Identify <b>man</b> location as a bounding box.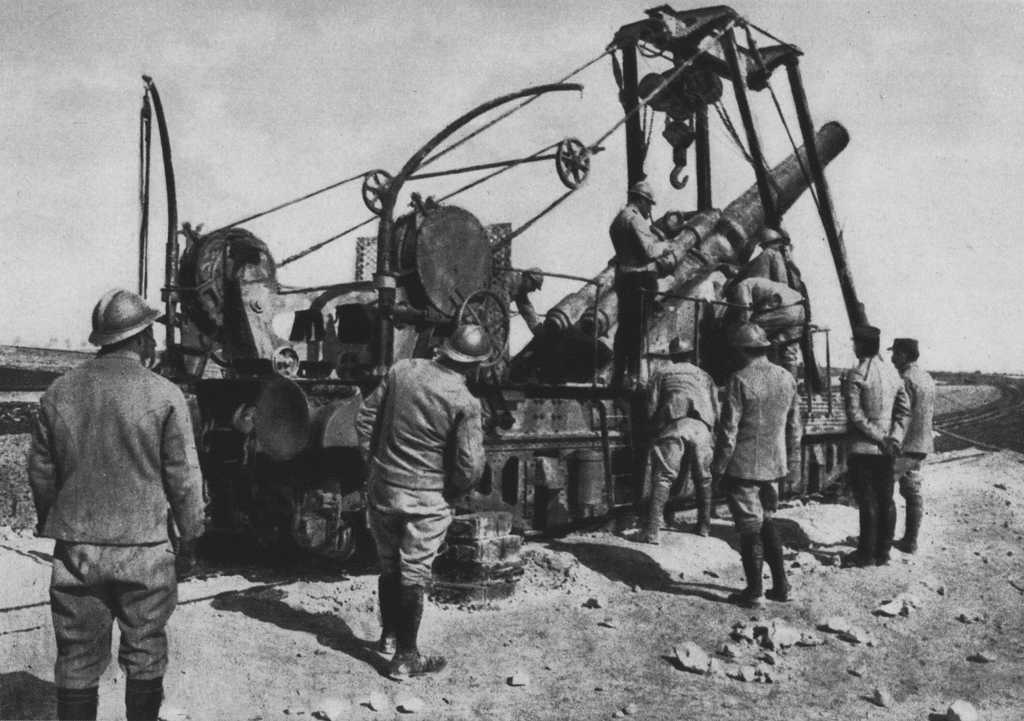
locate(356, 322, 495, 679).
